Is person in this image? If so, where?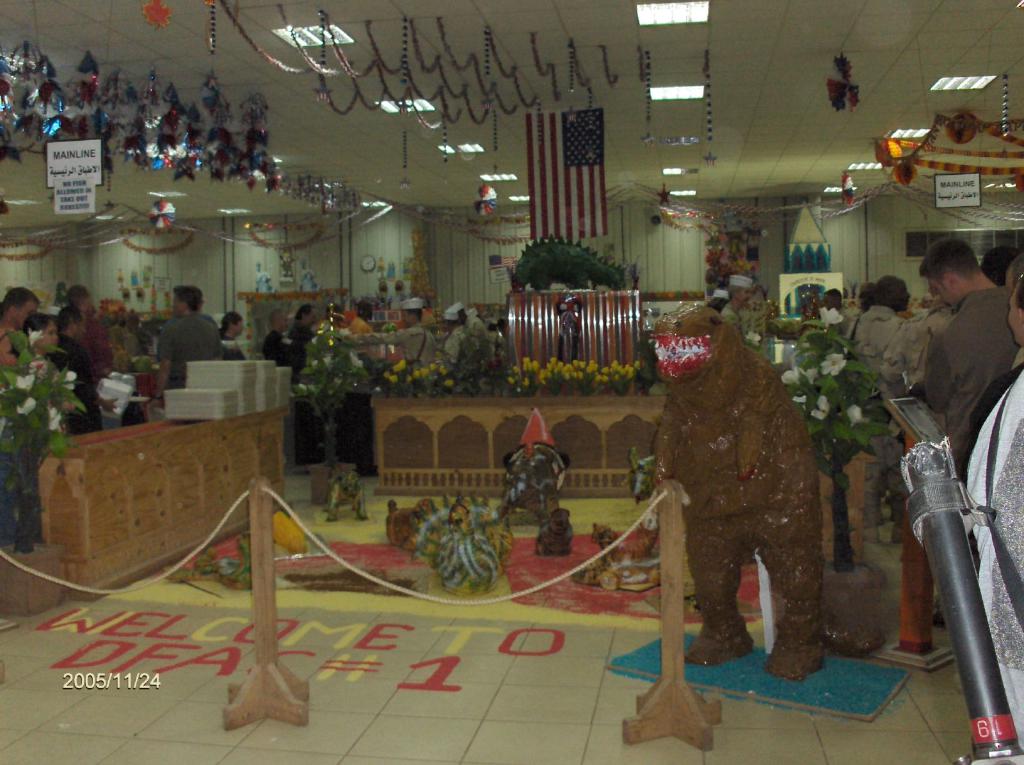
Yes, at [x1=218, y1=309, x2=248, y2=360].
